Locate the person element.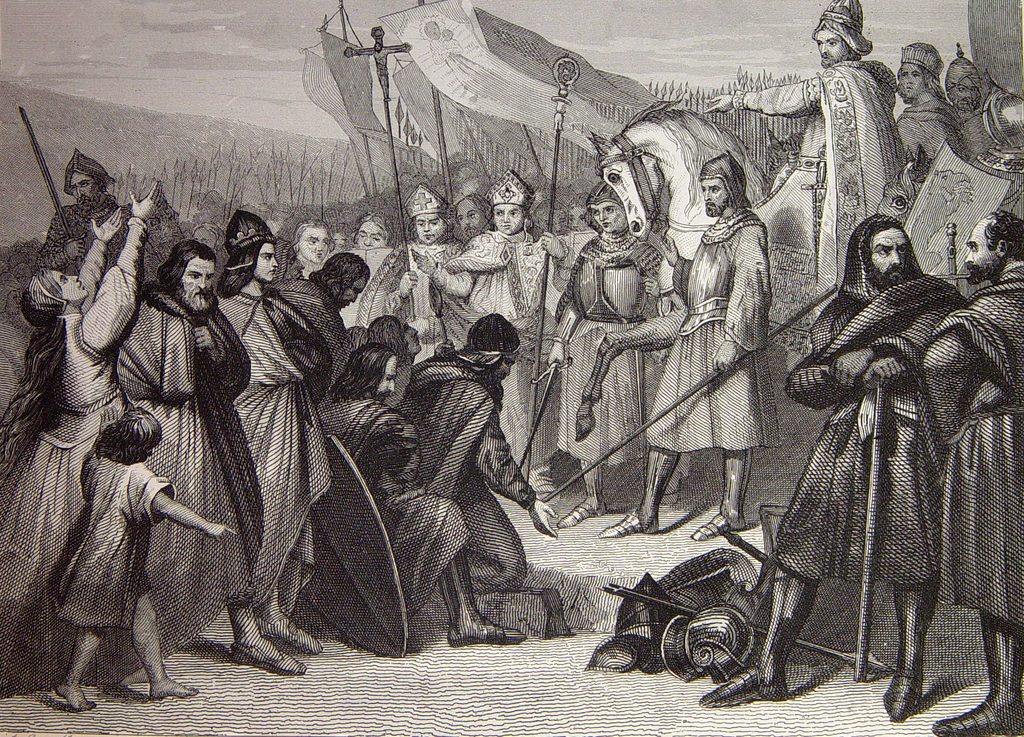
Element bbox: x1=629 y1=147 x2=767 y2=537.
